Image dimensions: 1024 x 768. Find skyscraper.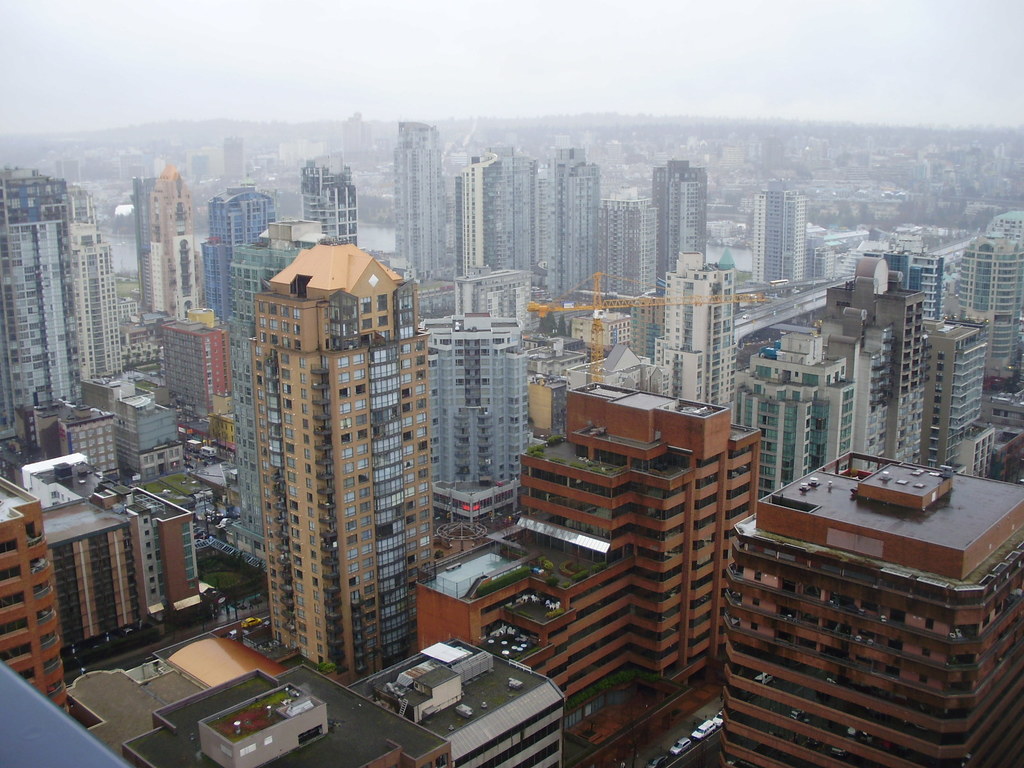
<region>132, 166, 199, 316</region>.
